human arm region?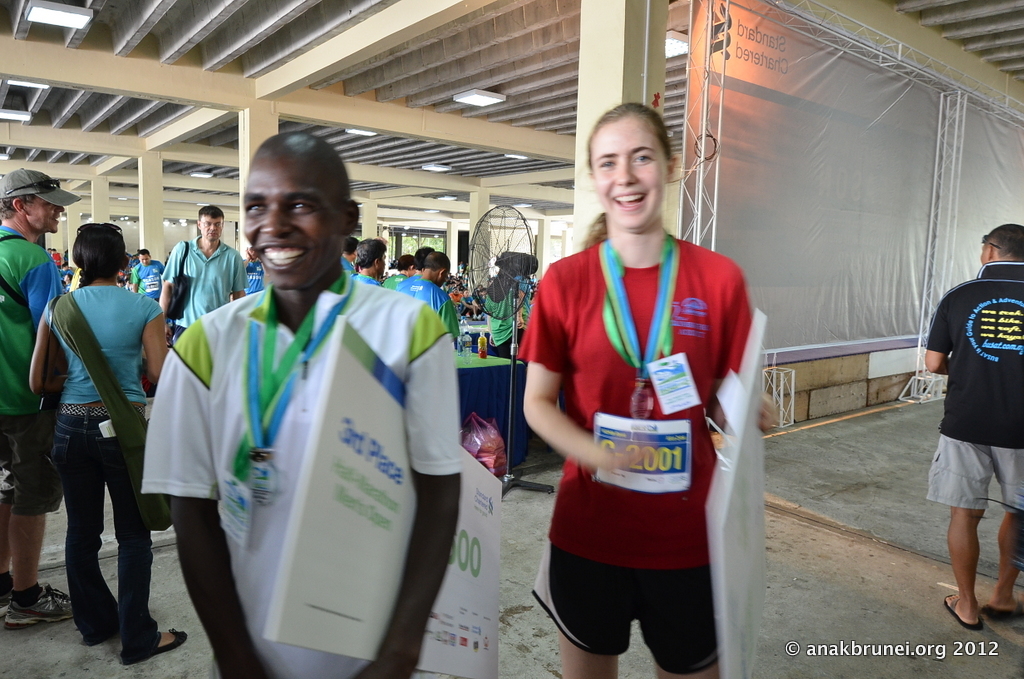
box(155, 262, 164, 276)
